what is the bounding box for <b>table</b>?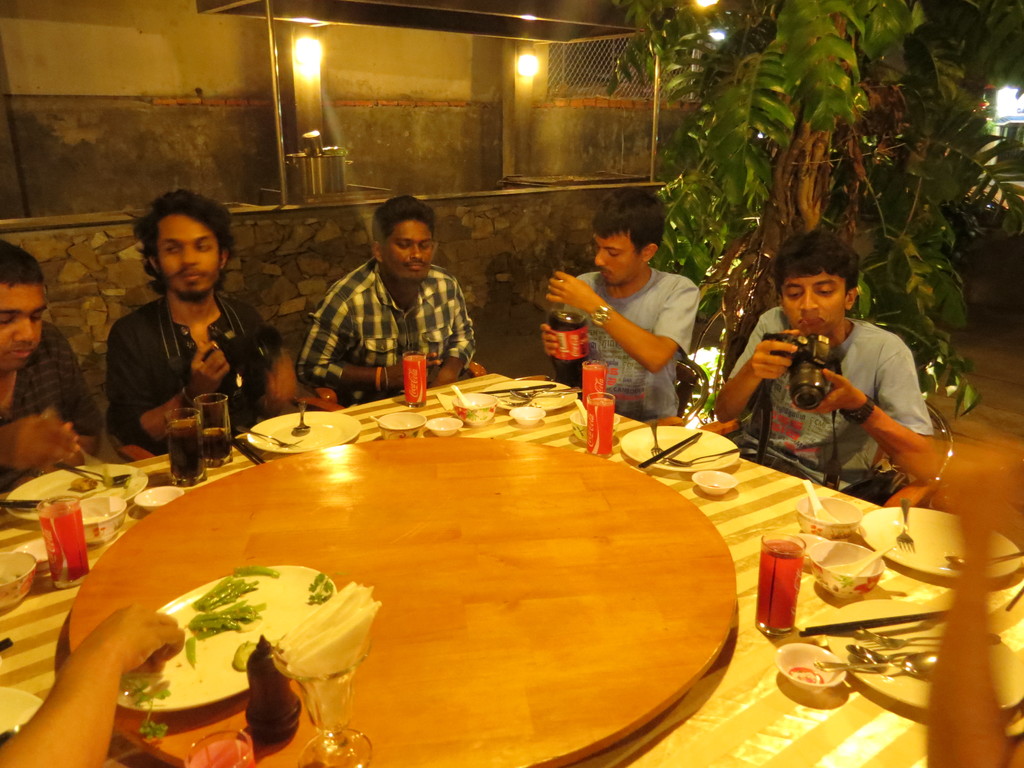
region(0, 367, 1023, 767).
